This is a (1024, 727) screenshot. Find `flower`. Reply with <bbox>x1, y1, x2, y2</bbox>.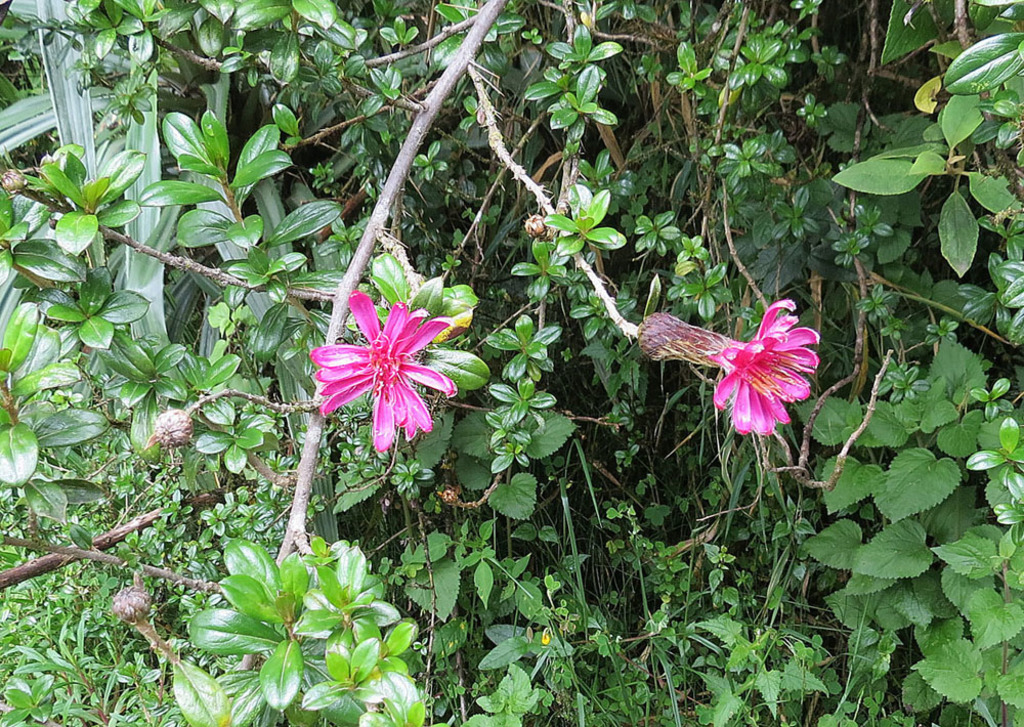
<bbox>627, 293, 826, 440</bbox>.
